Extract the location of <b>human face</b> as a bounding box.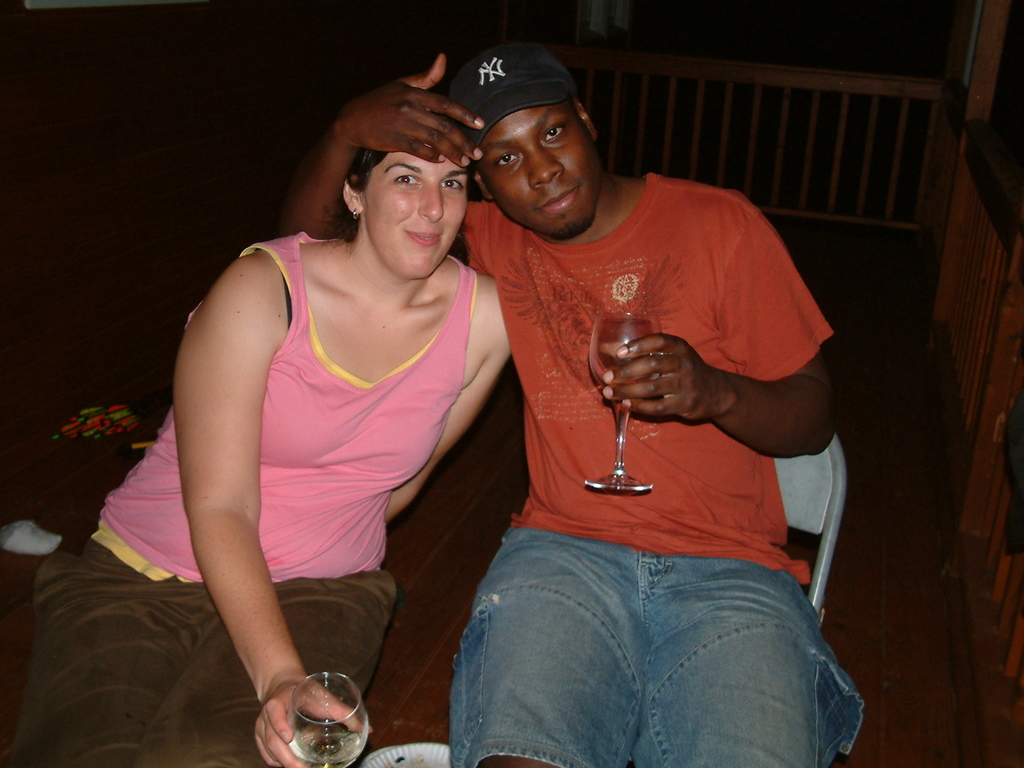
locate(365, 154, 467, 282).
